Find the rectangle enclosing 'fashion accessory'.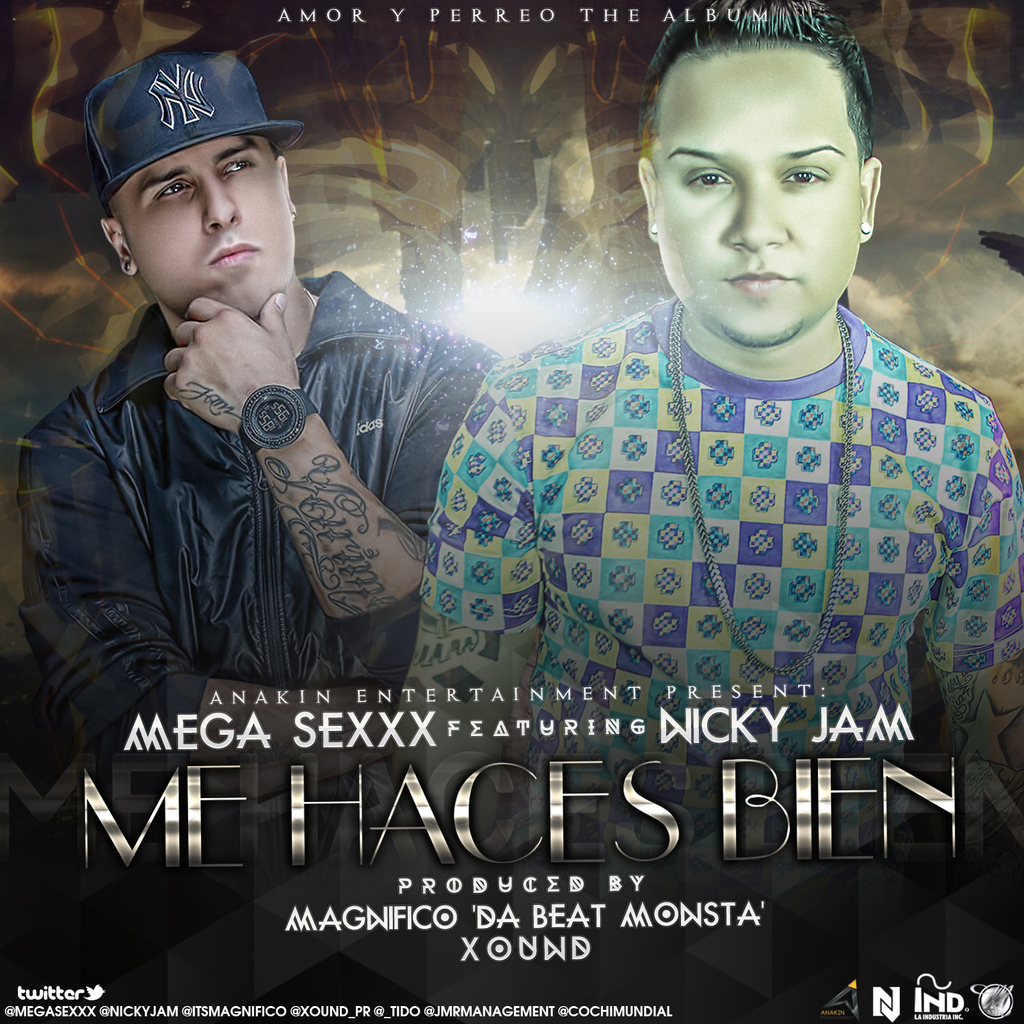
660, 297, 858, 676.
